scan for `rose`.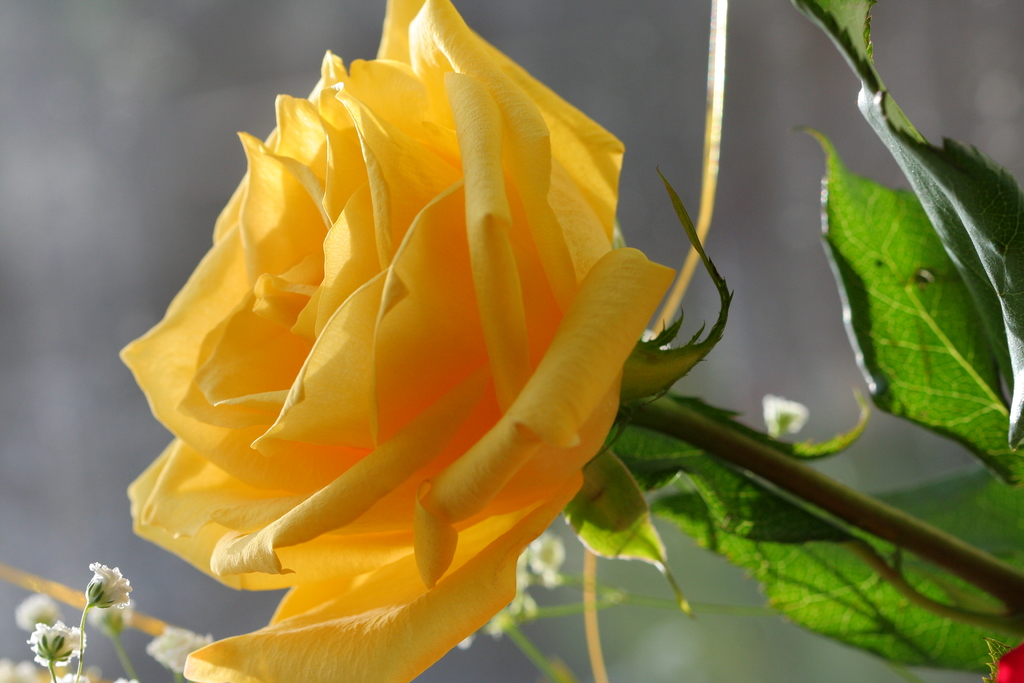
Scan result: (left=106, top=0, right=673, bottom=682).
